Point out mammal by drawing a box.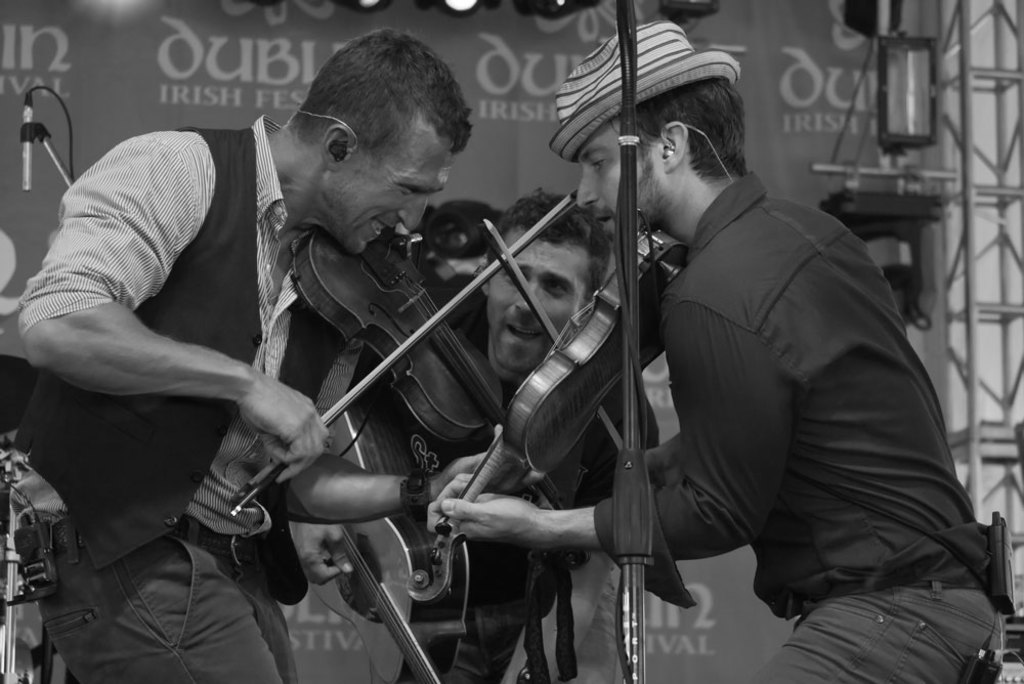
(279, 180, 664, 683).
